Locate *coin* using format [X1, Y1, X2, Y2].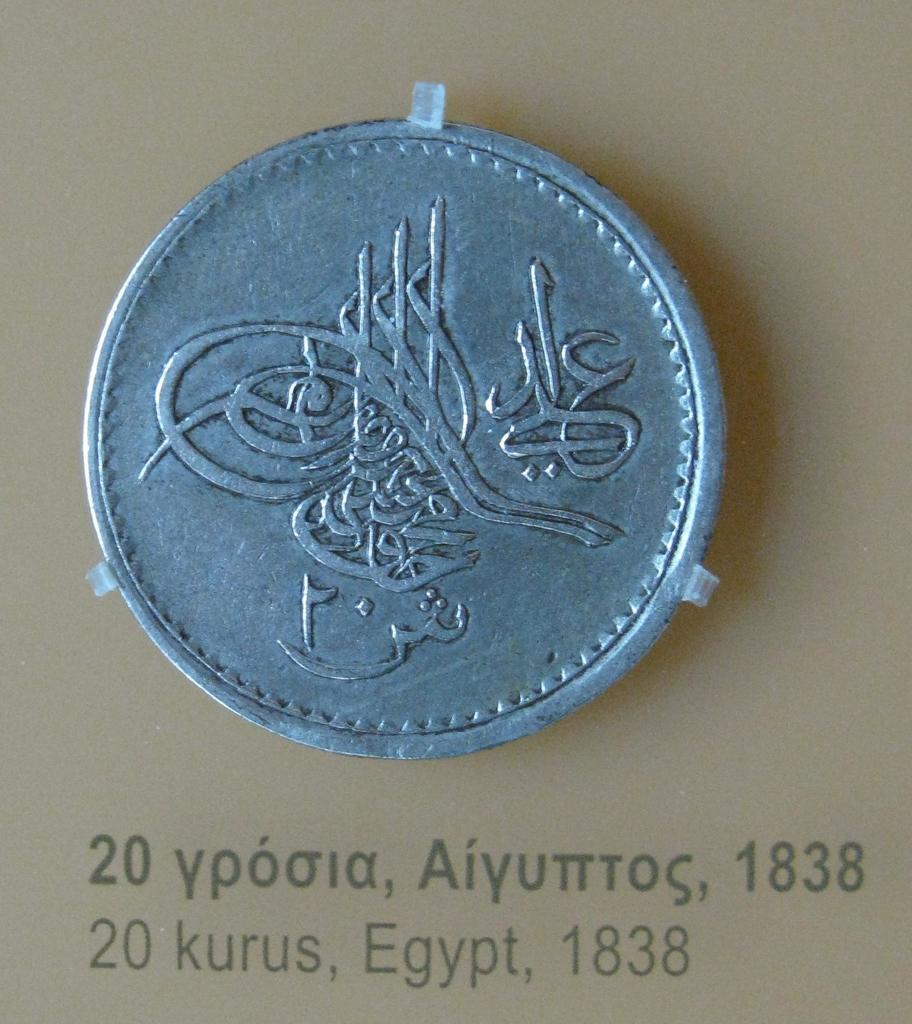
[76, 113, 733, 765].
